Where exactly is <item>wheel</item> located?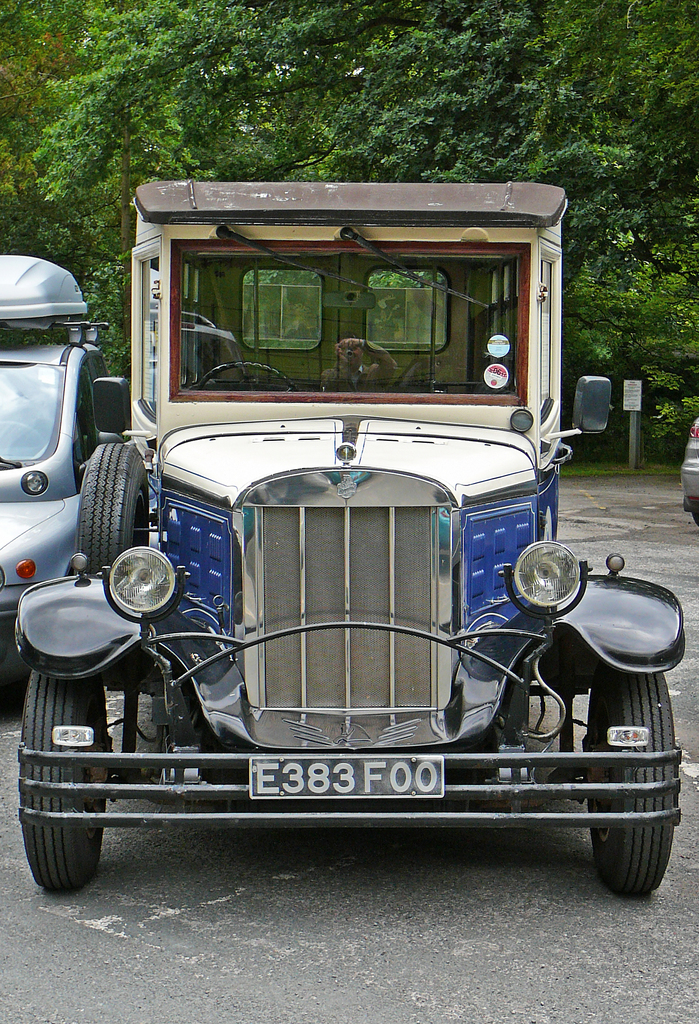
Its bounding box is l=24, t=685, r=117, b=883.
